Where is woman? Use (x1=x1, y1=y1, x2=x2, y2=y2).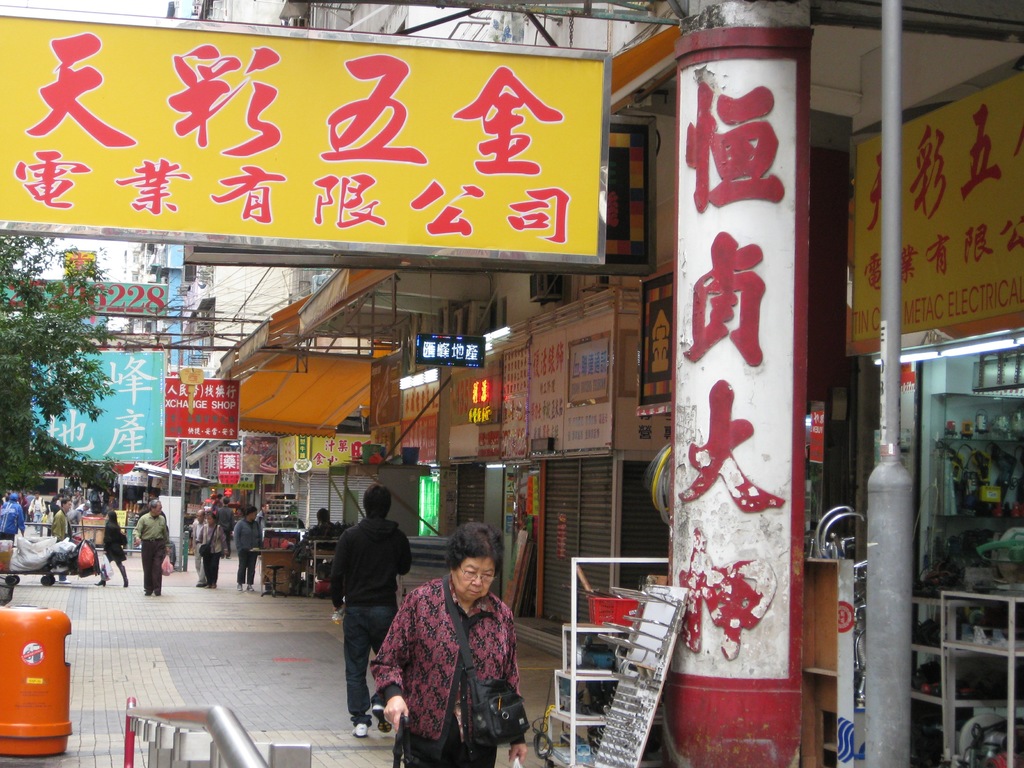
(x1=195, y1=515, x2=228, y2=590).
